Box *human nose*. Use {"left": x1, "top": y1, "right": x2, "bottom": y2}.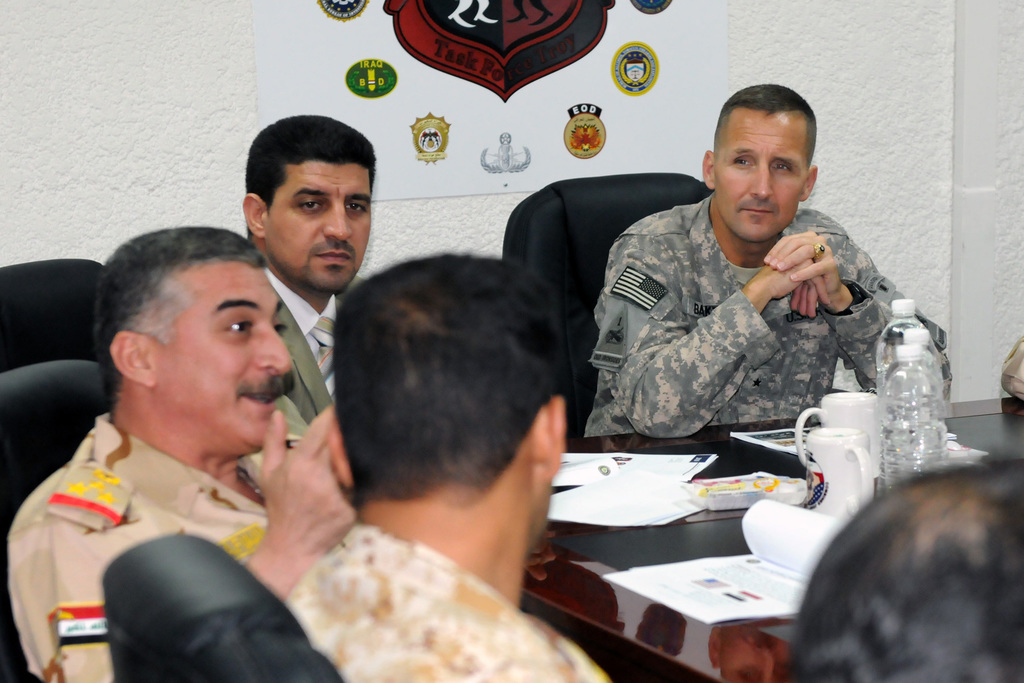
{"left": 248, "top": 323, "right": 296, "bottom": 377}.
